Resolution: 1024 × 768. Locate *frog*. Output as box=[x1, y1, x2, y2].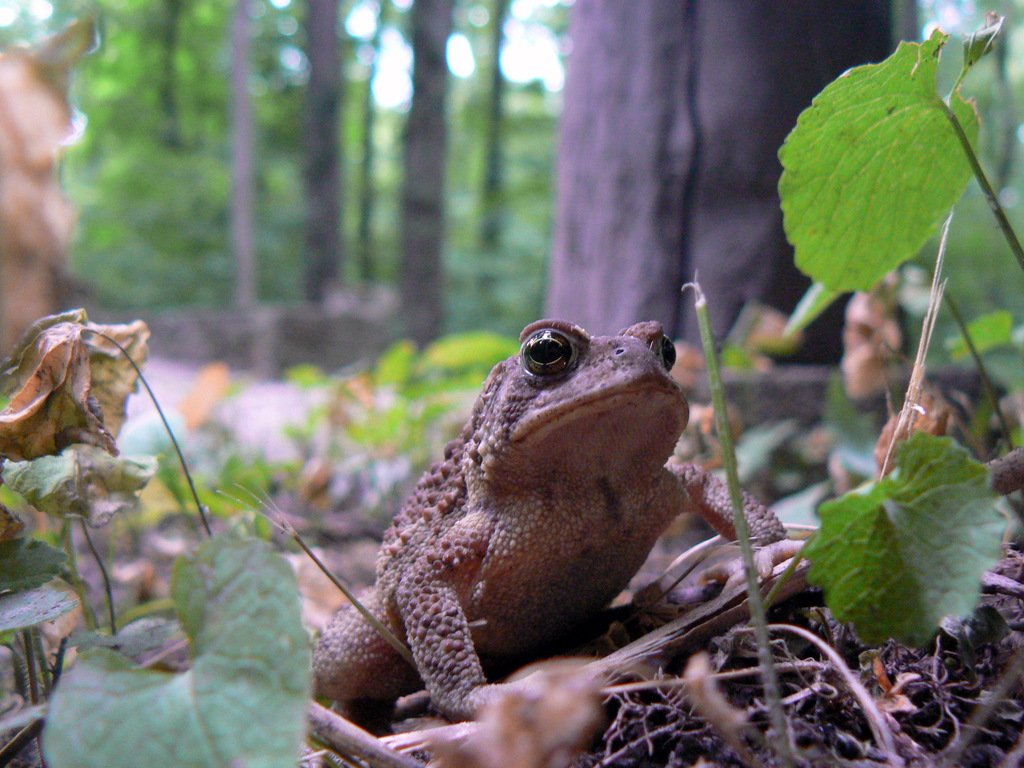
box=[311, 316, 804, 715].
